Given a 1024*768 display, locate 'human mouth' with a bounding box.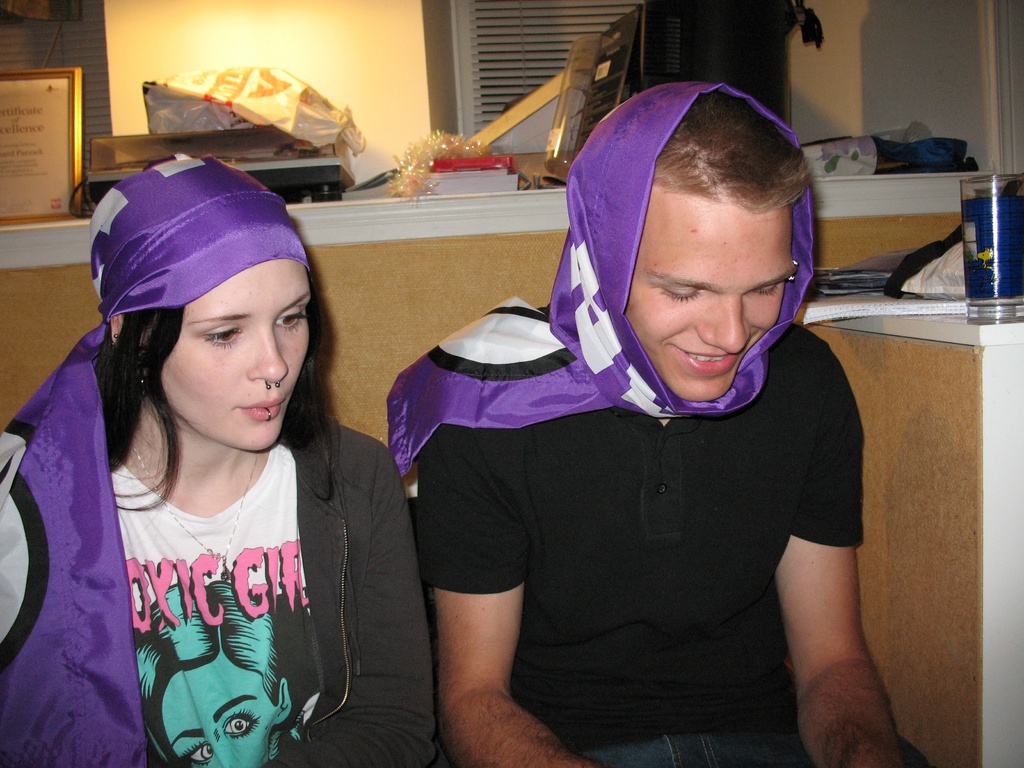
Located: crop(237, 397, 287, 424).
